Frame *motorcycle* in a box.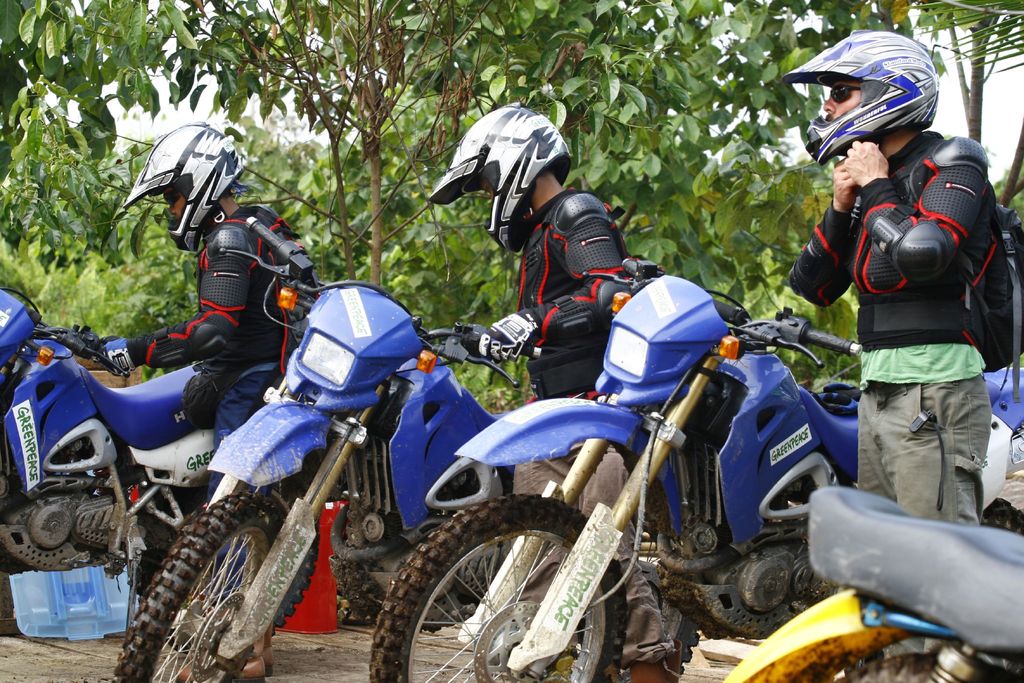
l=721, t=472, r=1023, b=682.
